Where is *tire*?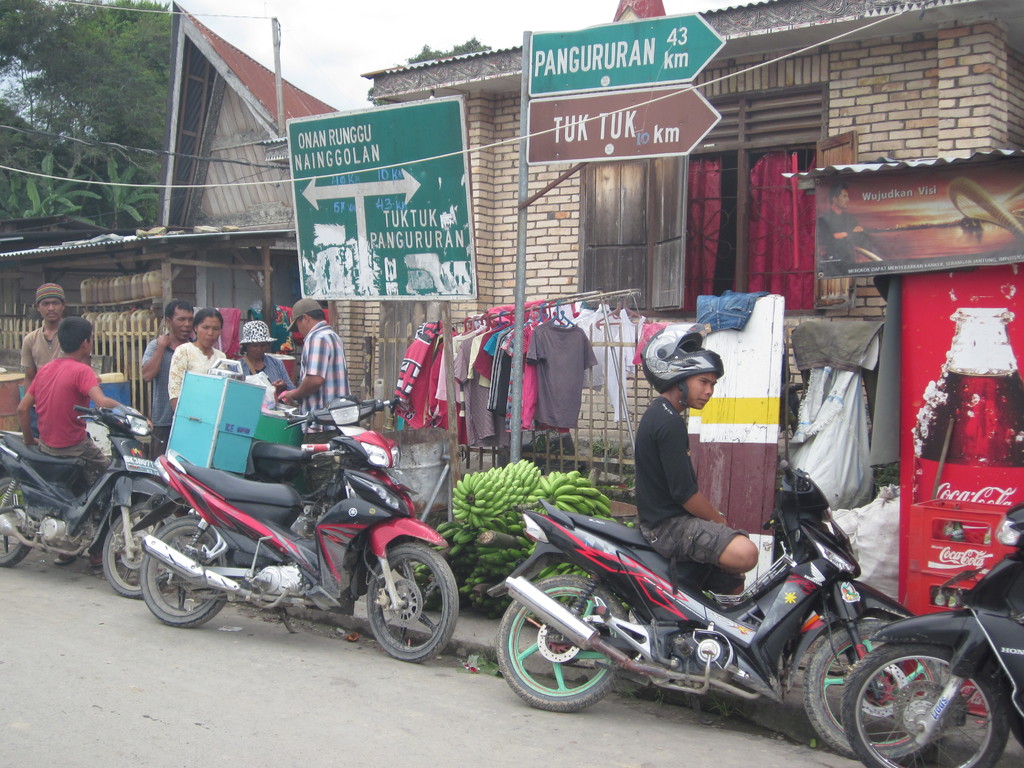
bbox=(0, 479, 38, 568).
